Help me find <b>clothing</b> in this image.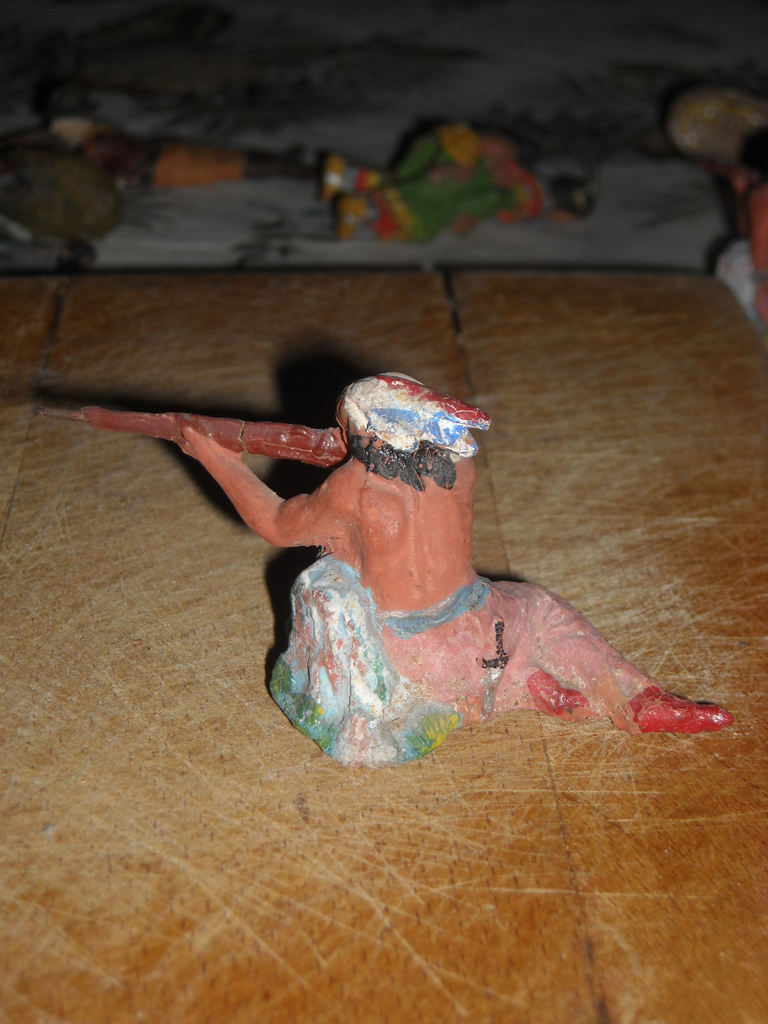
Found it: (x1=342, y1=118, x2=557, y2=250).
